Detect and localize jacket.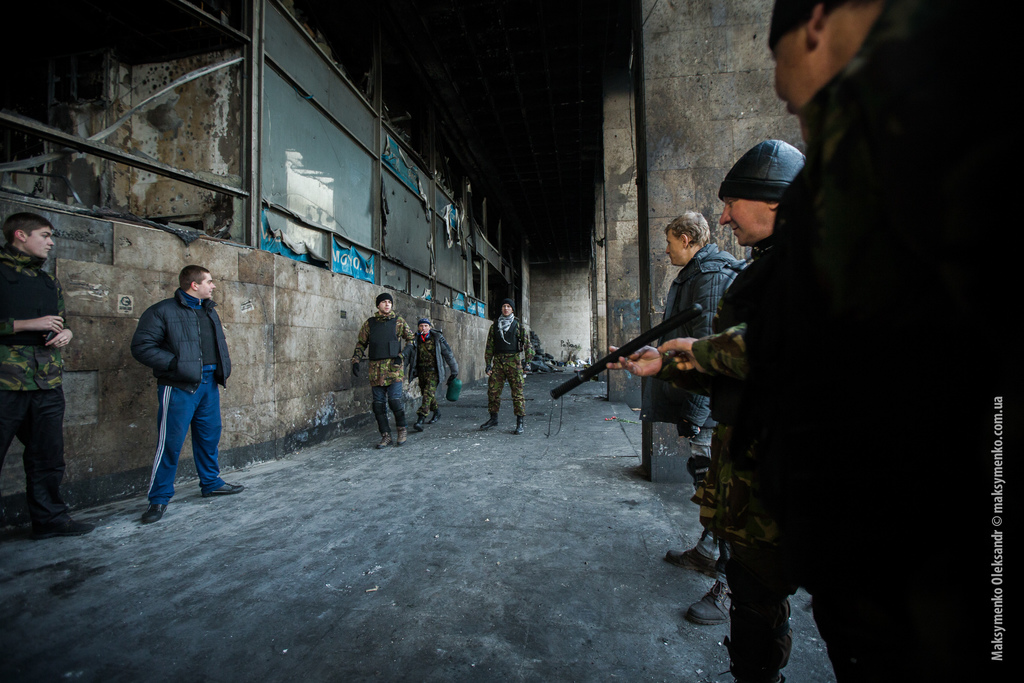
Localized at 635, 242, 741, 438.
